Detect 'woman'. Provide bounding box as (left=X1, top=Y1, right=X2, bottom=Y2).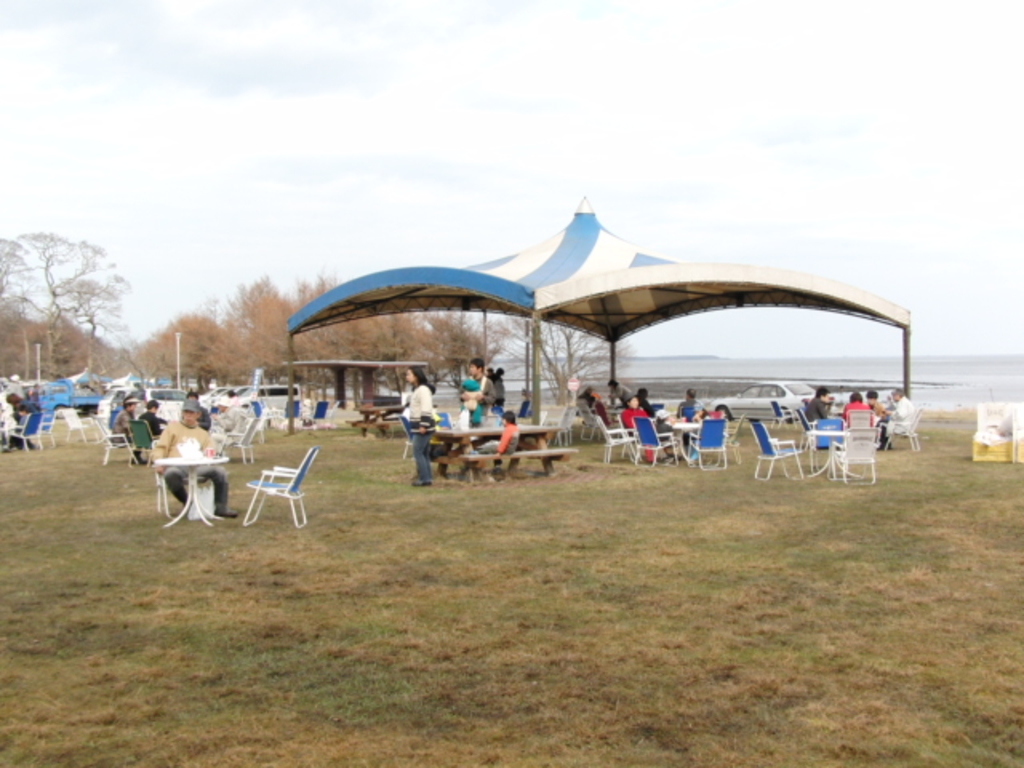
(left=408, top=365, right=440, bottom=491).
